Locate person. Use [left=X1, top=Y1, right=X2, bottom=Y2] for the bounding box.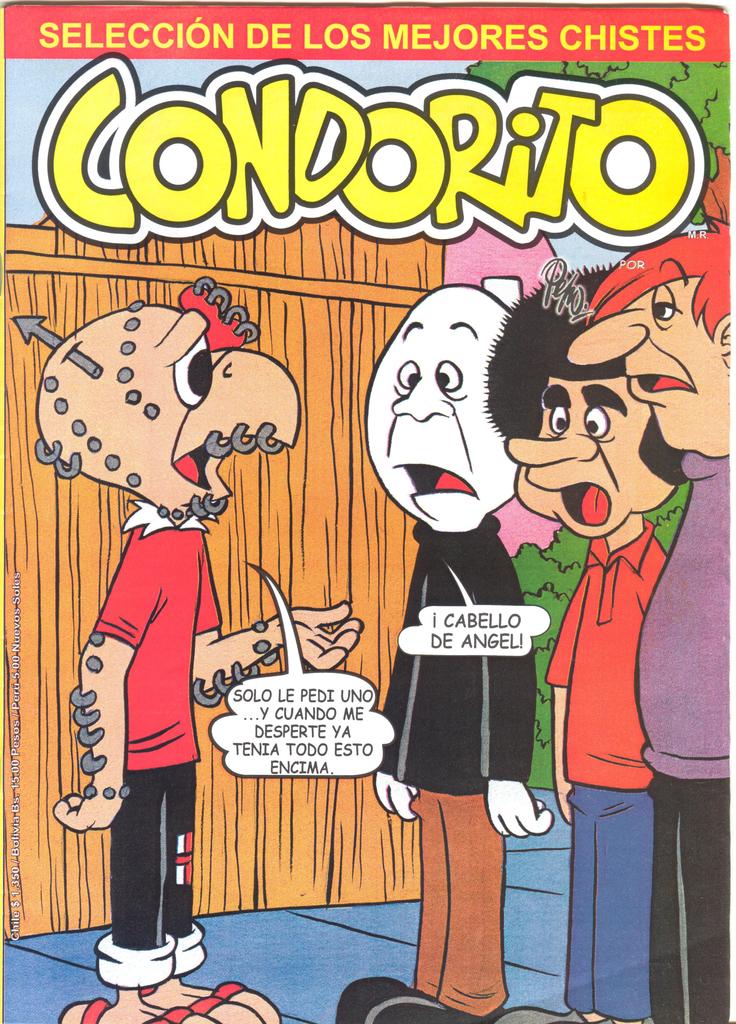
[left=347, top=291, right=615, bottom=995].
